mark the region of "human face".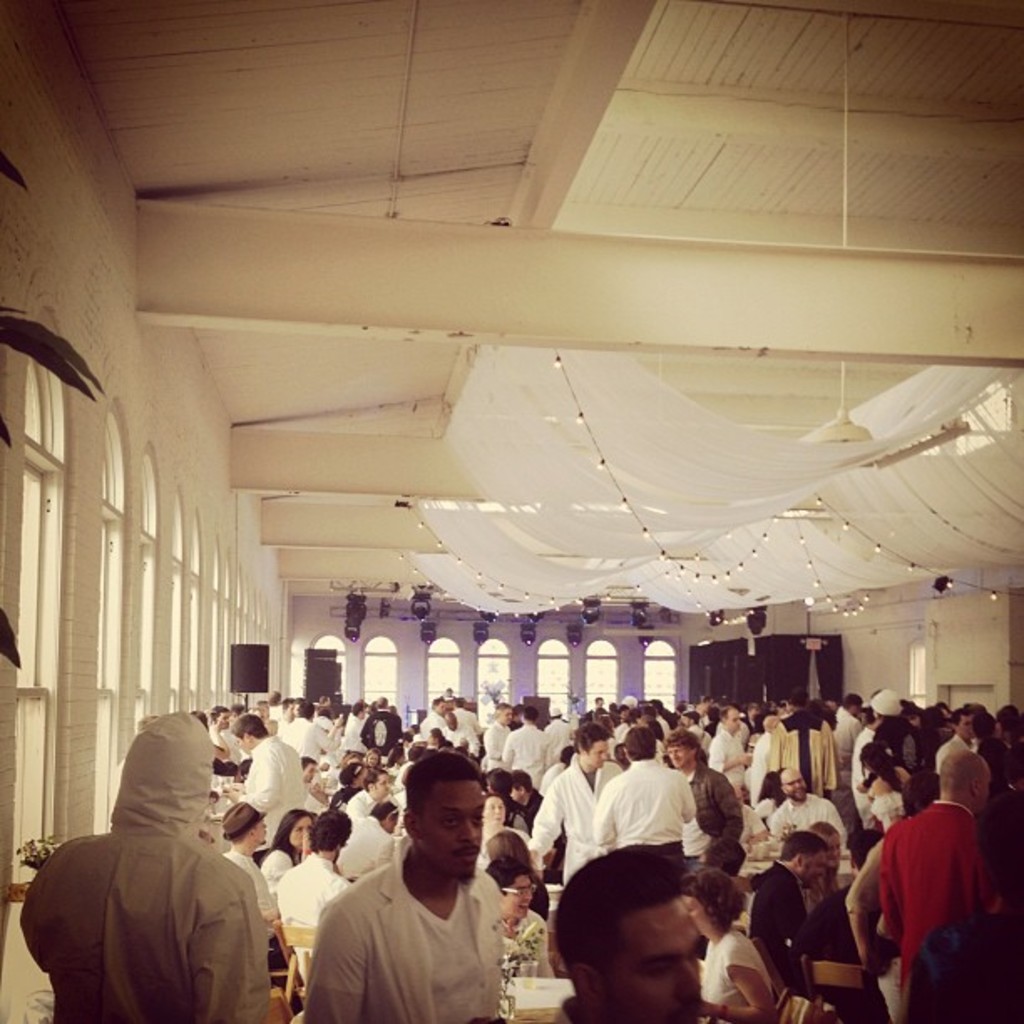
Region: [x1=663, y1=745, x2=696, y2=761].
